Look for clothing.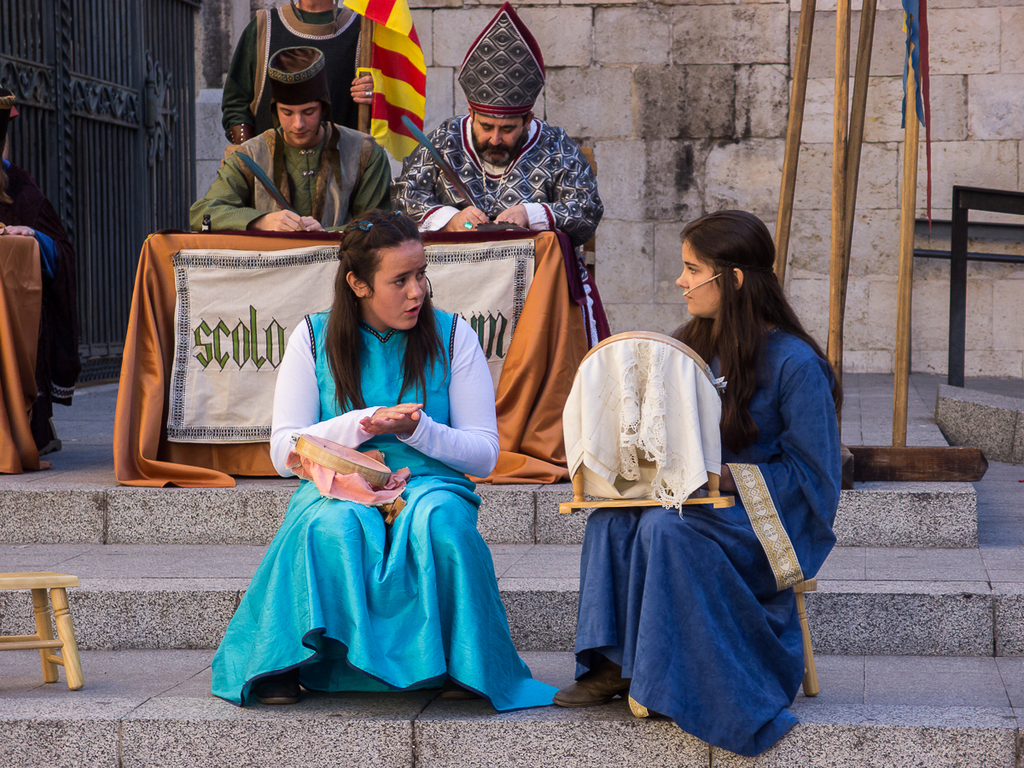
Found: box(391, 115, 606, 247).
